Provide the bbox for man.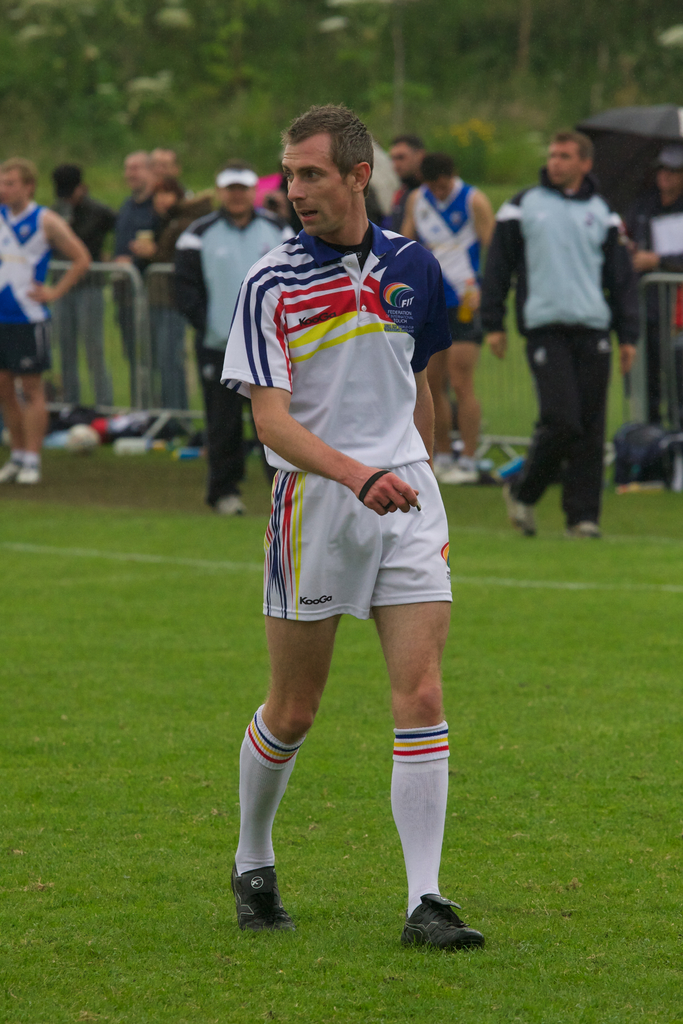
(399,155,492,488).
